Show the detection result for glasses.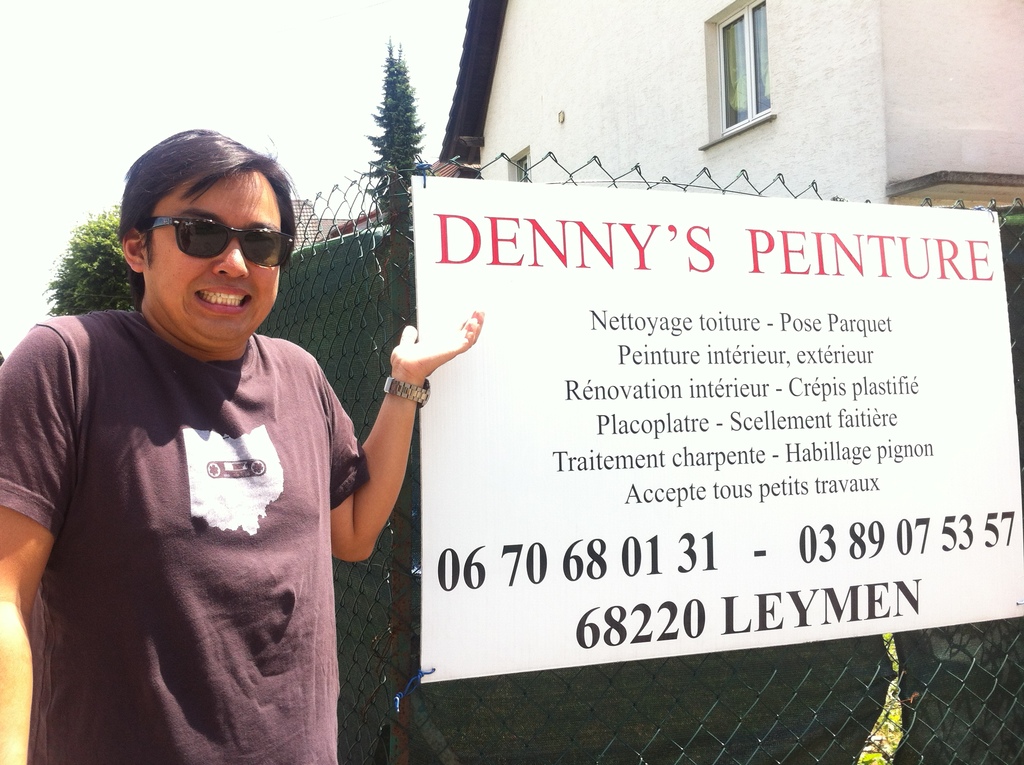
123:206:284:267.
